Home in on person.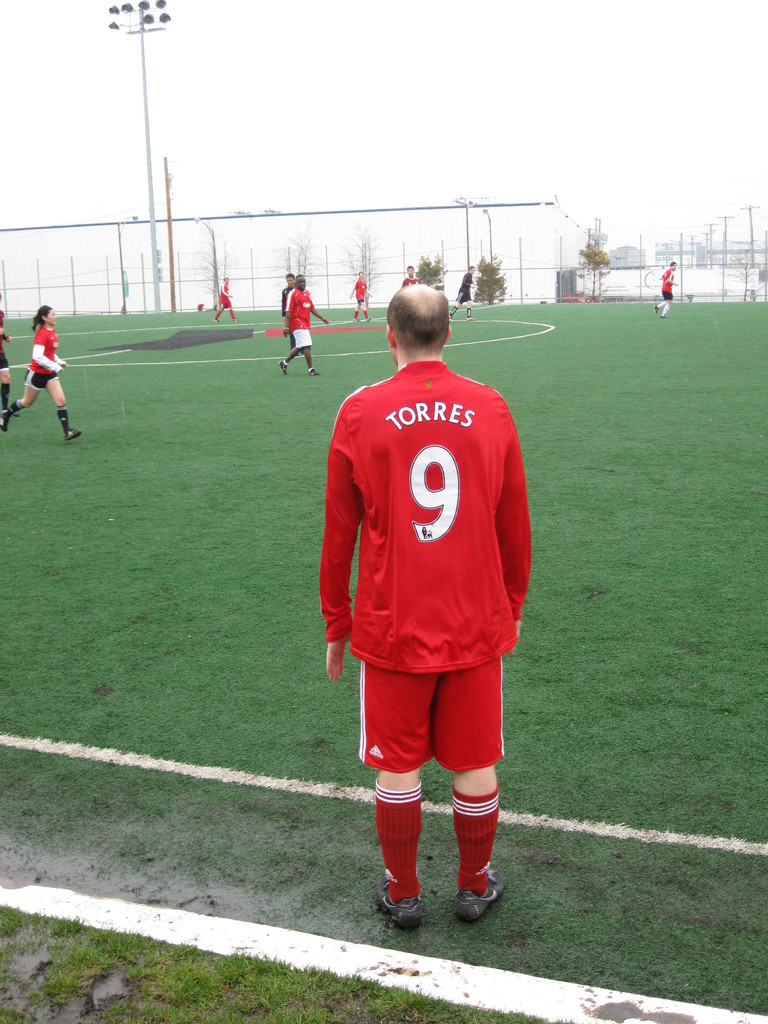
Homed in at l=280, t=273, r=334, b=376.
